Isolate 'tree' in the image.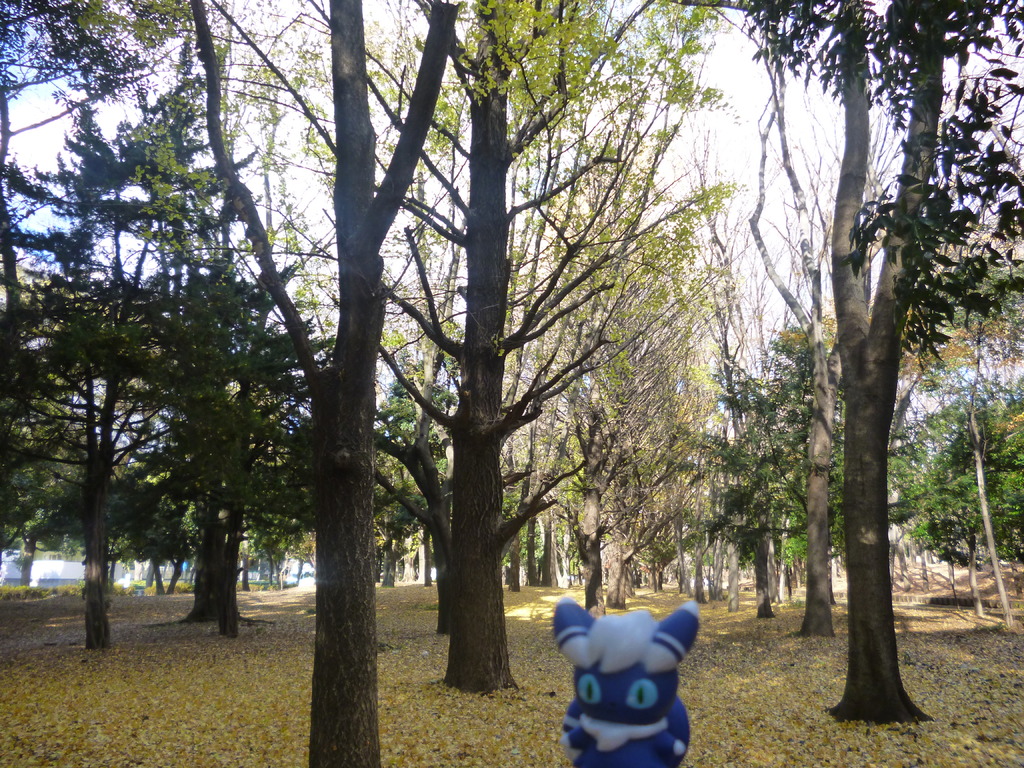
Isolated region: detection(662, 280, 828, 614).
